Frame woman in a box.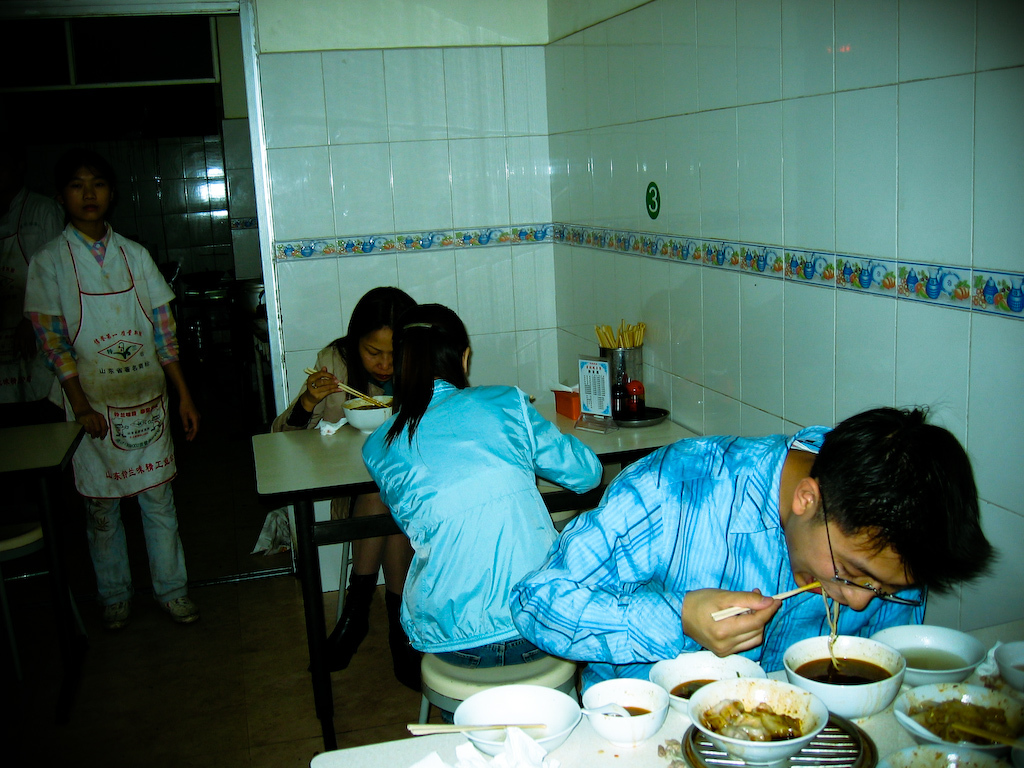
box(354, 303, 613, 682).
